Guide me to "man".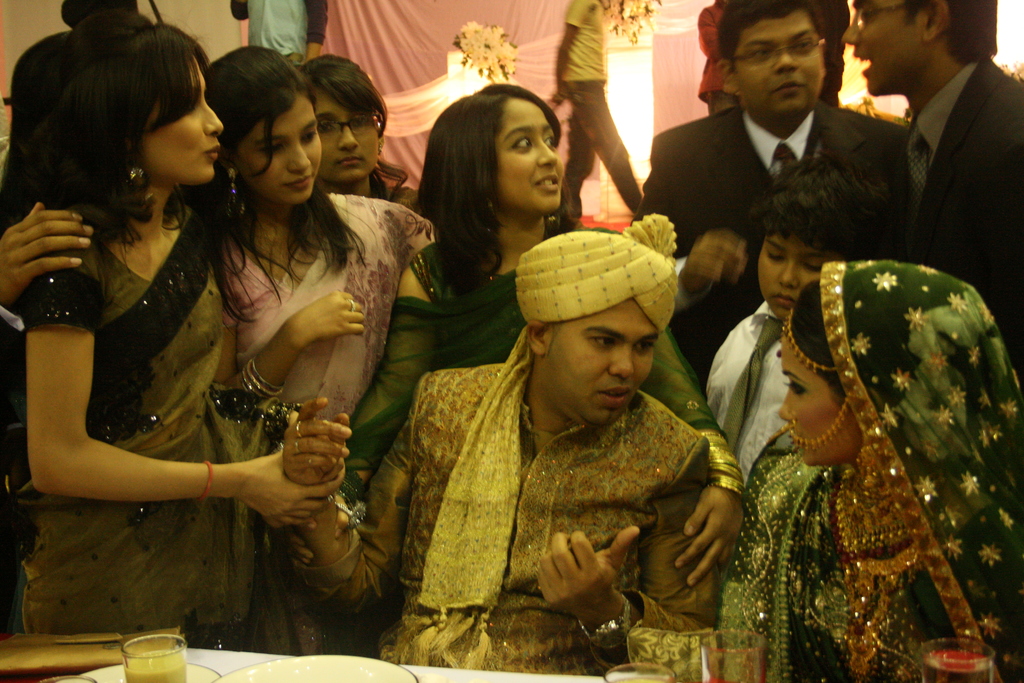
Guidance: {"left": 802, "top": 0, "right": 848, "bottom": 104}.
